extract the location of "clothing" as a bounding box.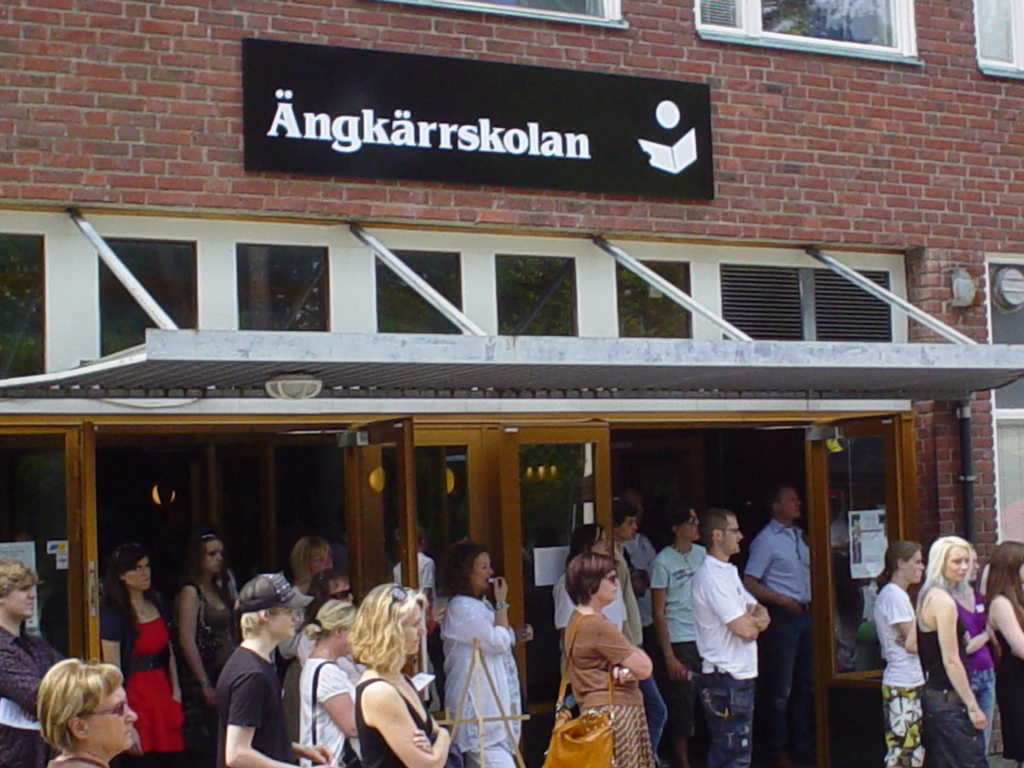
432:584:529:763.
